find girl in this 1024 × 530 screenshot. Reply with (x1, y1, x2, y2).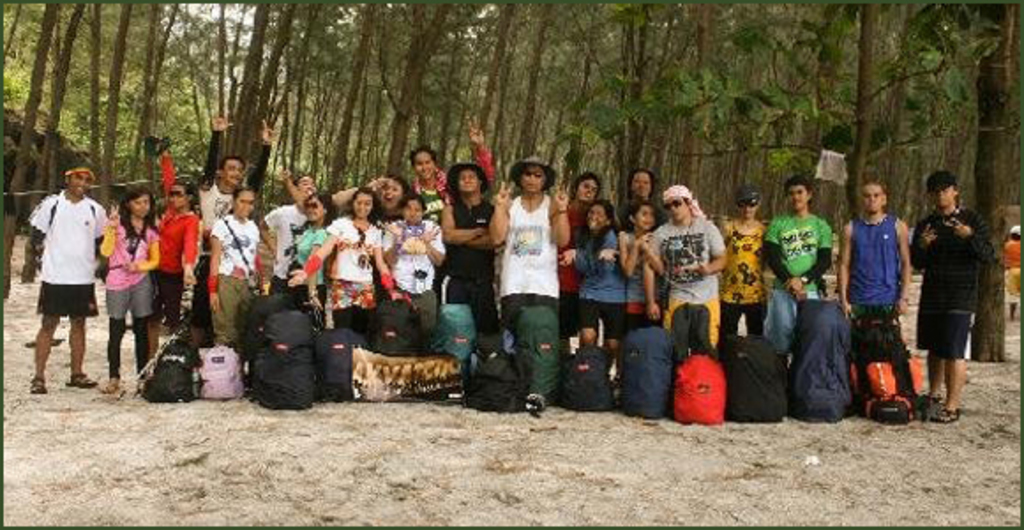
(95, 180, 161, 394).
